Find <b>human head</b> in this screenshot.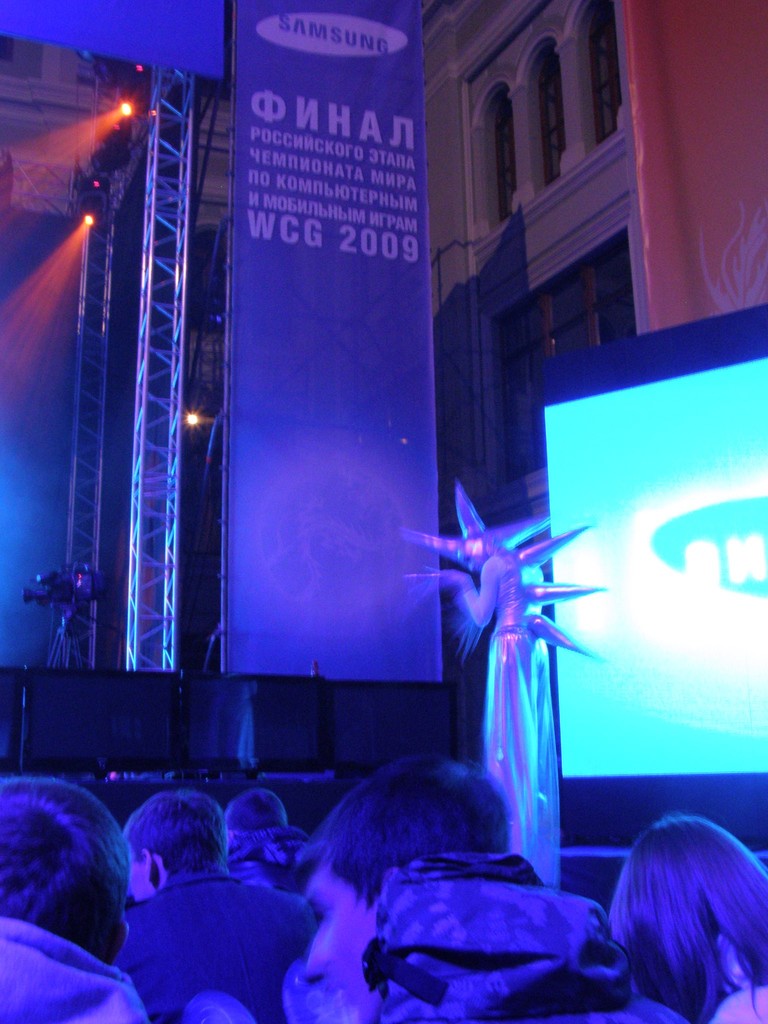
The bounding box for <b>human head</b> is box(219, 783, 291, 834).
